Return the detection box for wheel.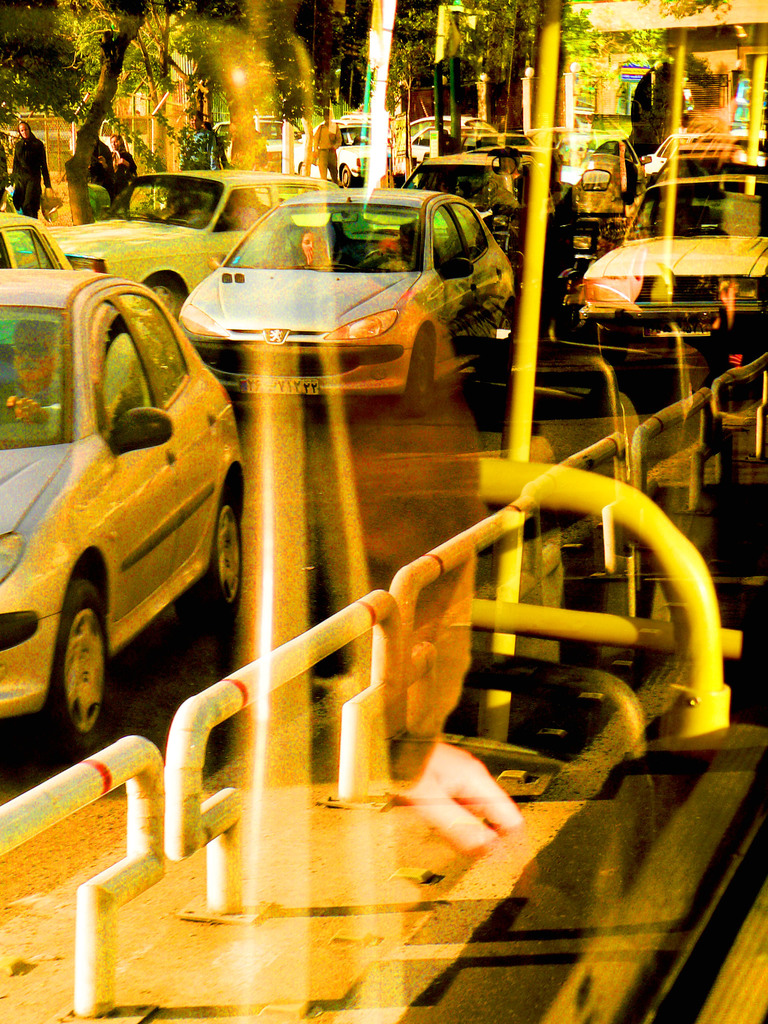
bbox=(391, 330, 436, 410).
